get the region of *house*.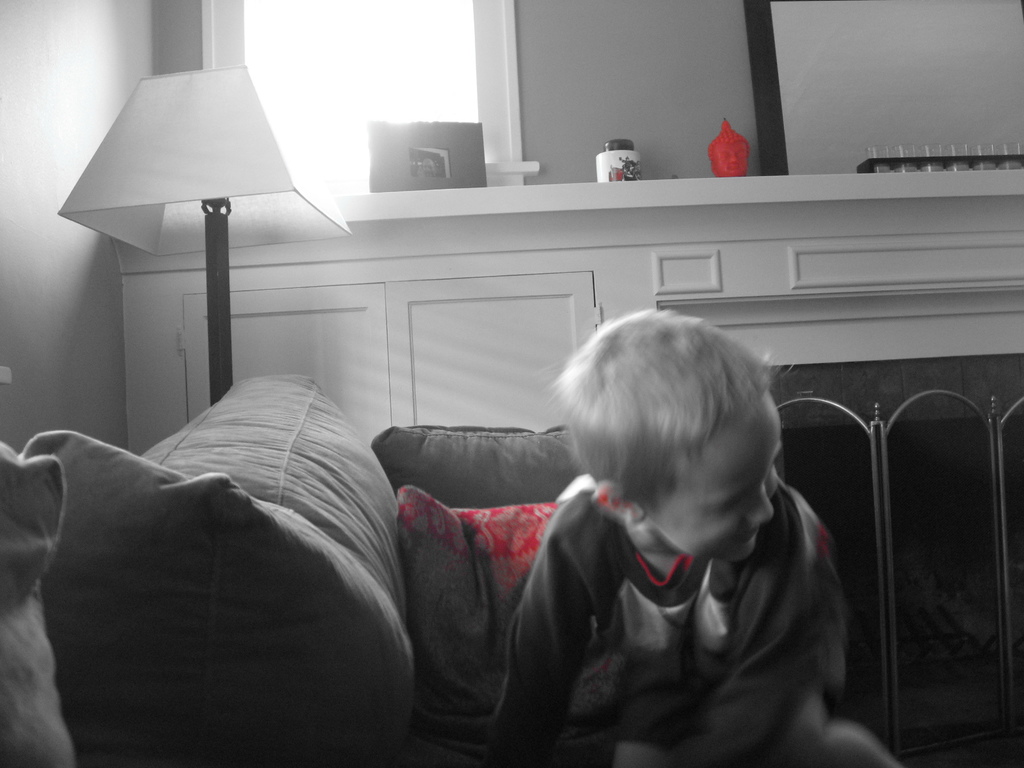
crop(0, 0, 1005, 732).
